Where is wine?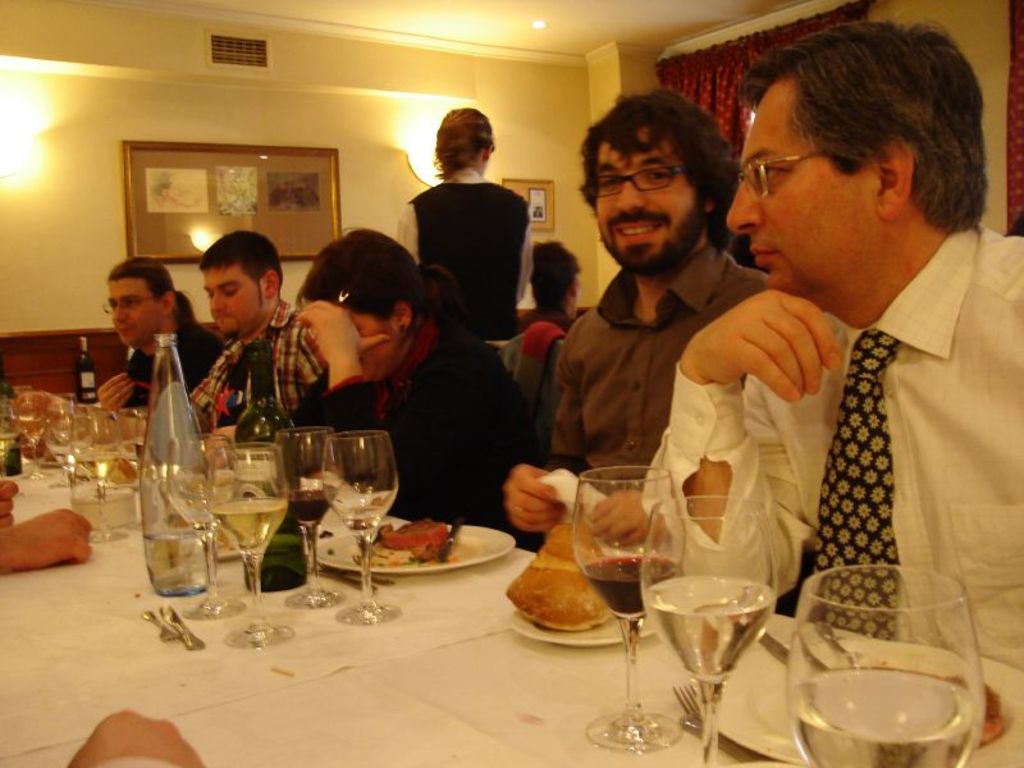
(70,328,105,404).
